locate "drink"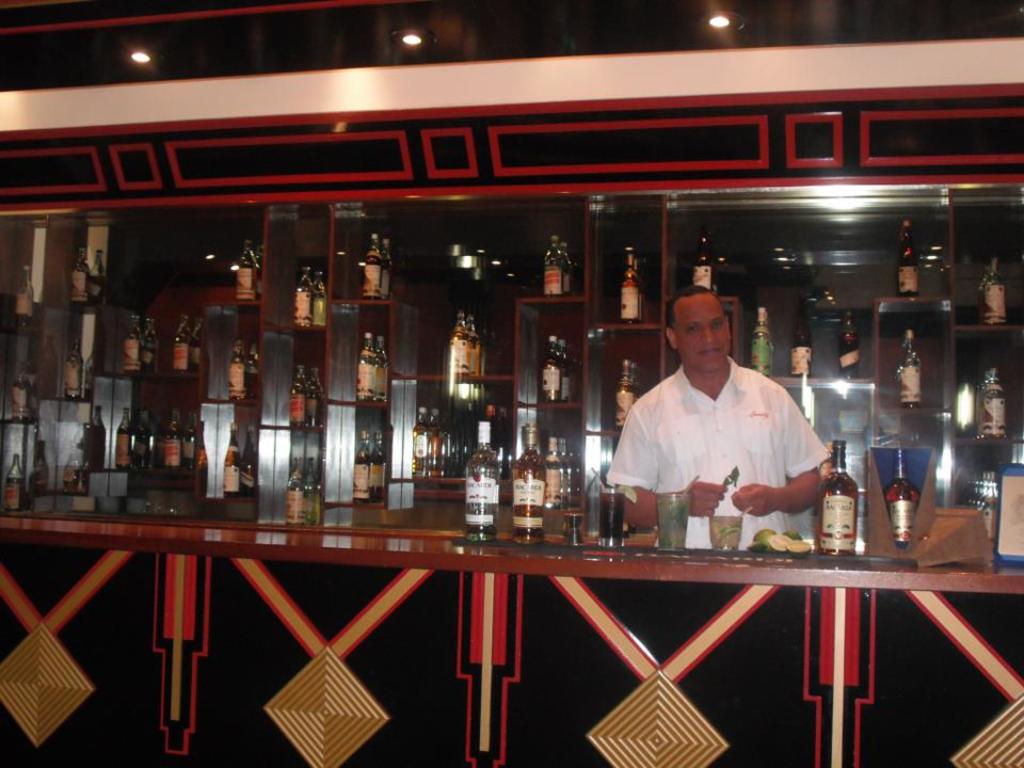
(287,362,307,430)
